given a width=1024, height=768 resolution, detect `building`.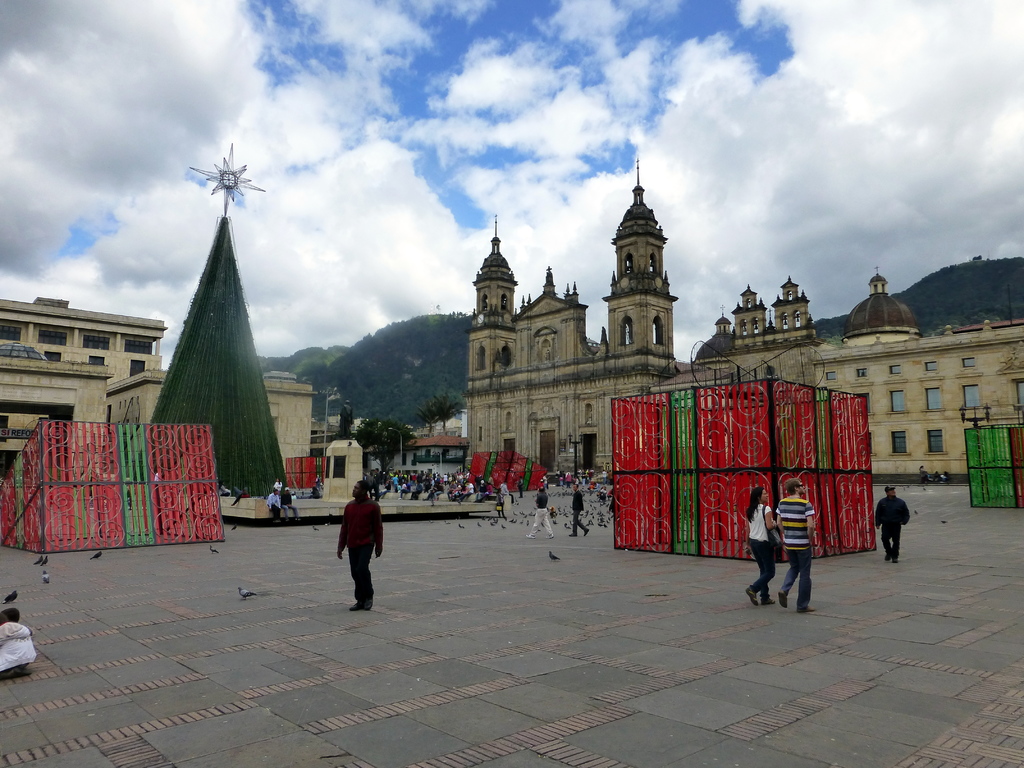
[0,294,170,450].
